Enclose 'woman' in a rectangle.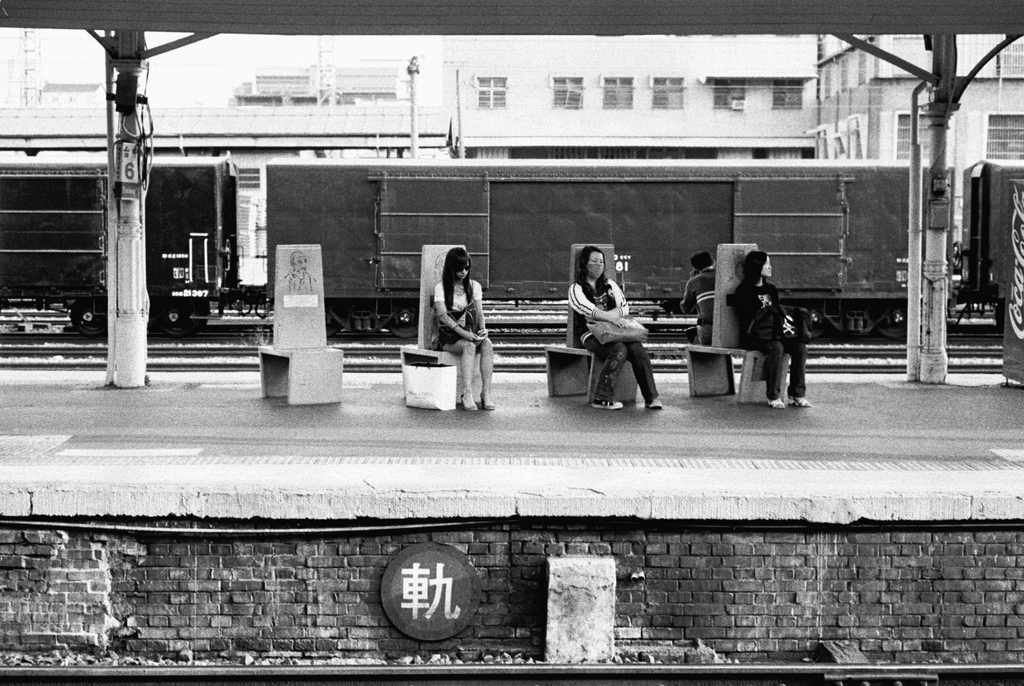
box=[429, 247, 500, 418].
